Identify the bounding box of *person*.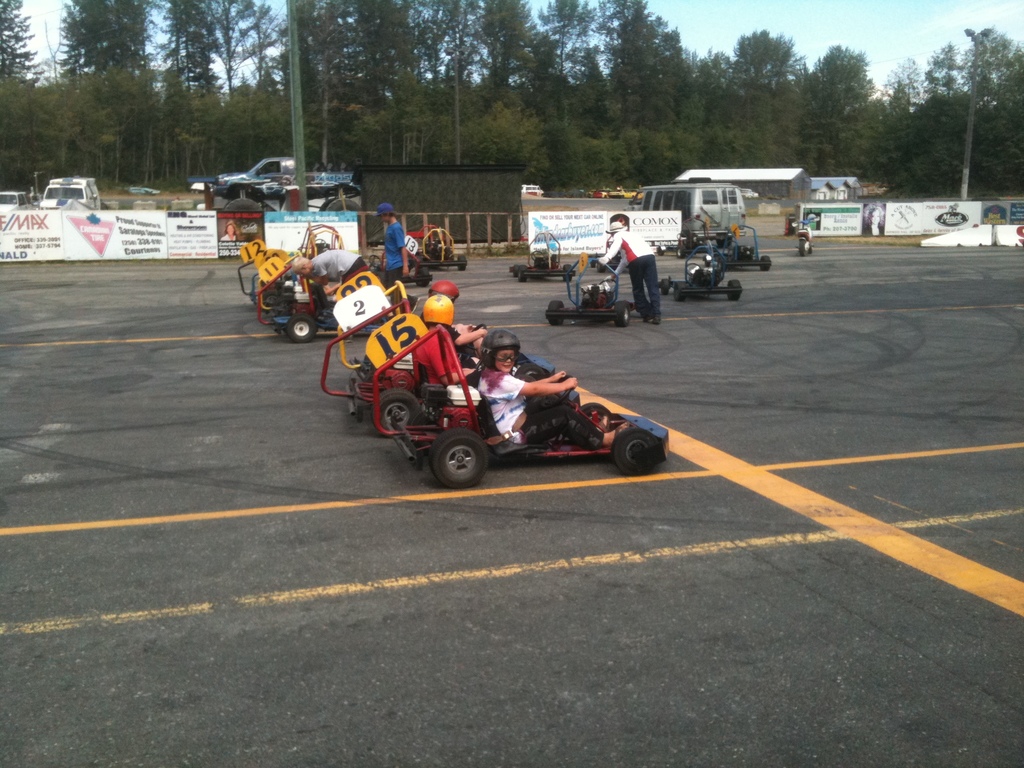
(left=466, top=326, right=579, bottom=450).
